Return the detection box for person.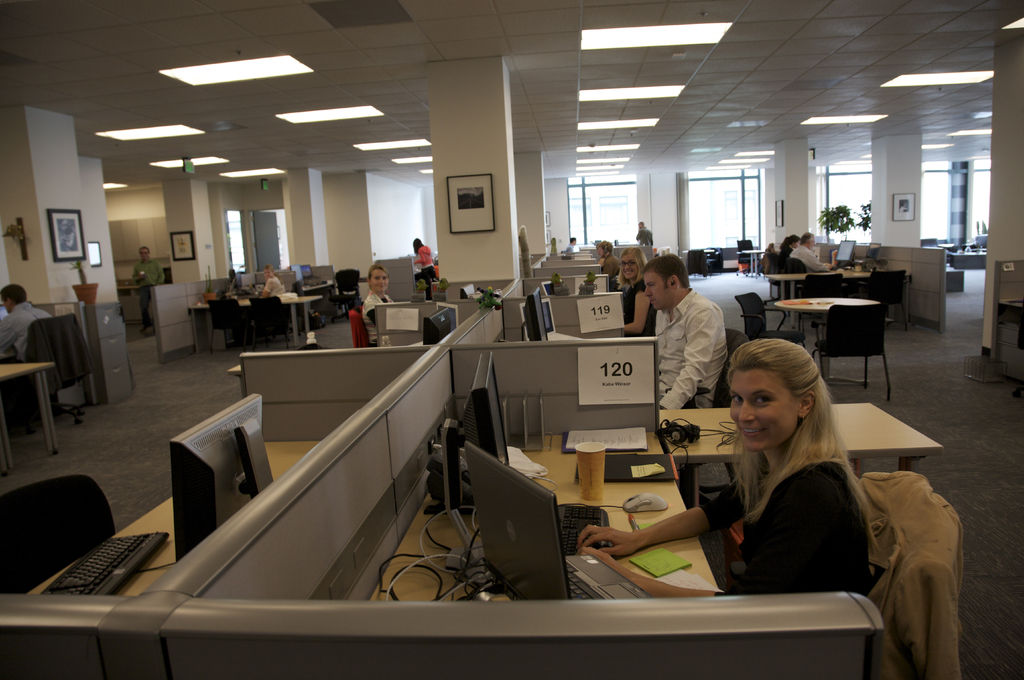
(x1=412, y1=234, x2=437, y2=303).
